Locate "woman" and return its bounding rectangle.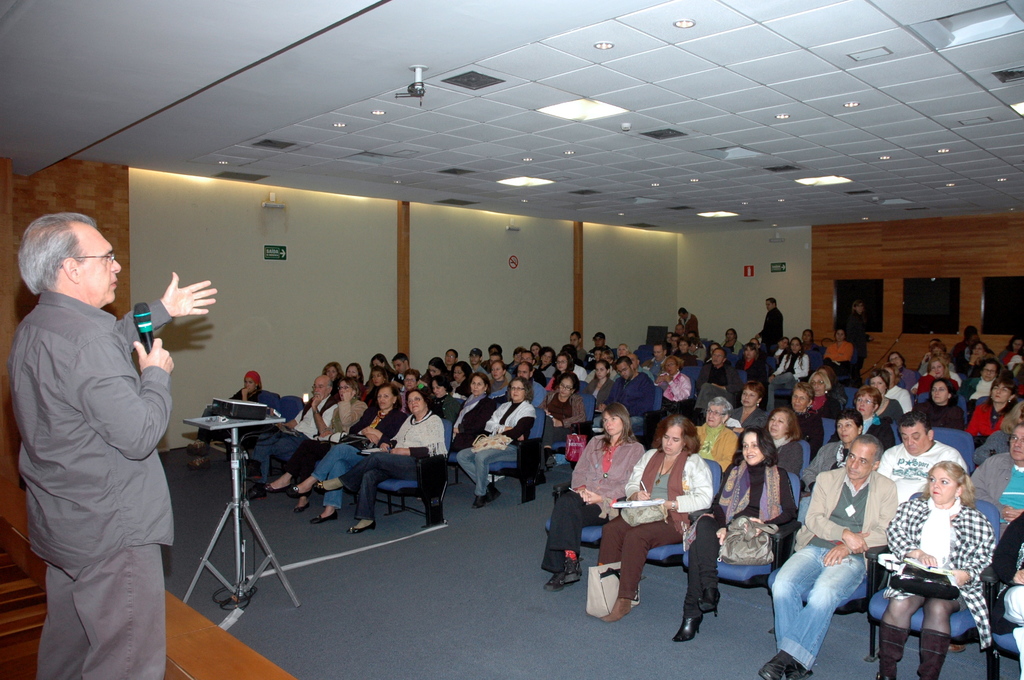
804,362,851,417.
